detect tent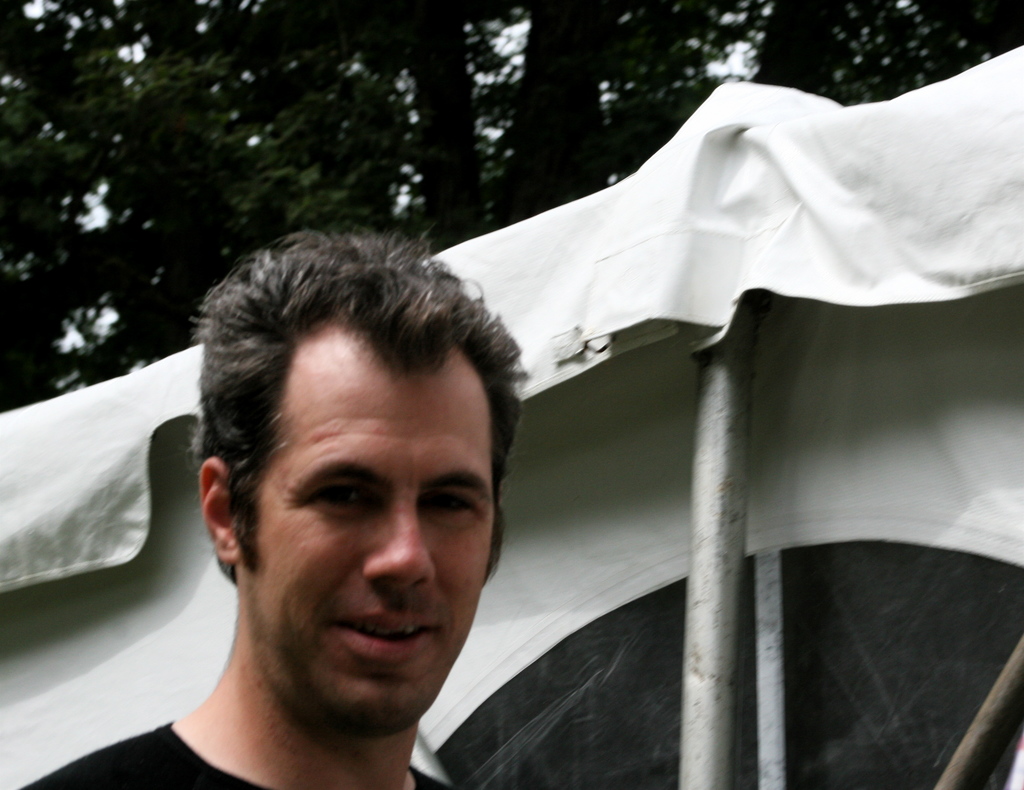
(left=0, top=79, right=1023, bottom=789)
